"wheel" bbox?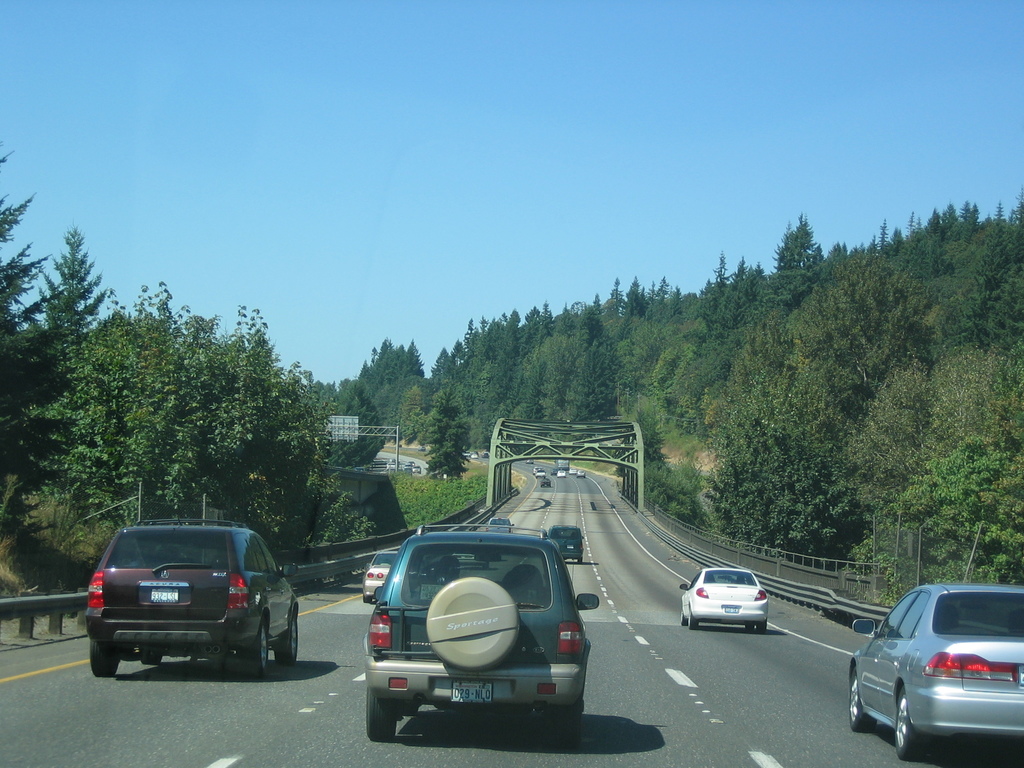
BBox(141, 655, 163, 665)
